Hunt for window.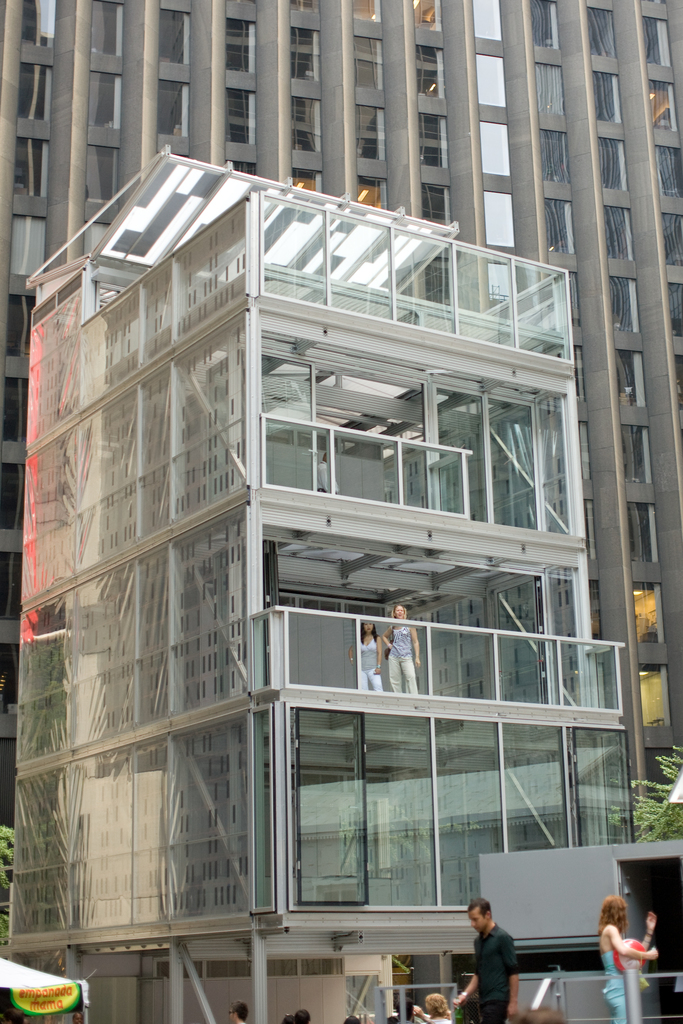
Hunted down at {"x1": 95, "y1": 0, "x2": 128, "y2": 59}.
